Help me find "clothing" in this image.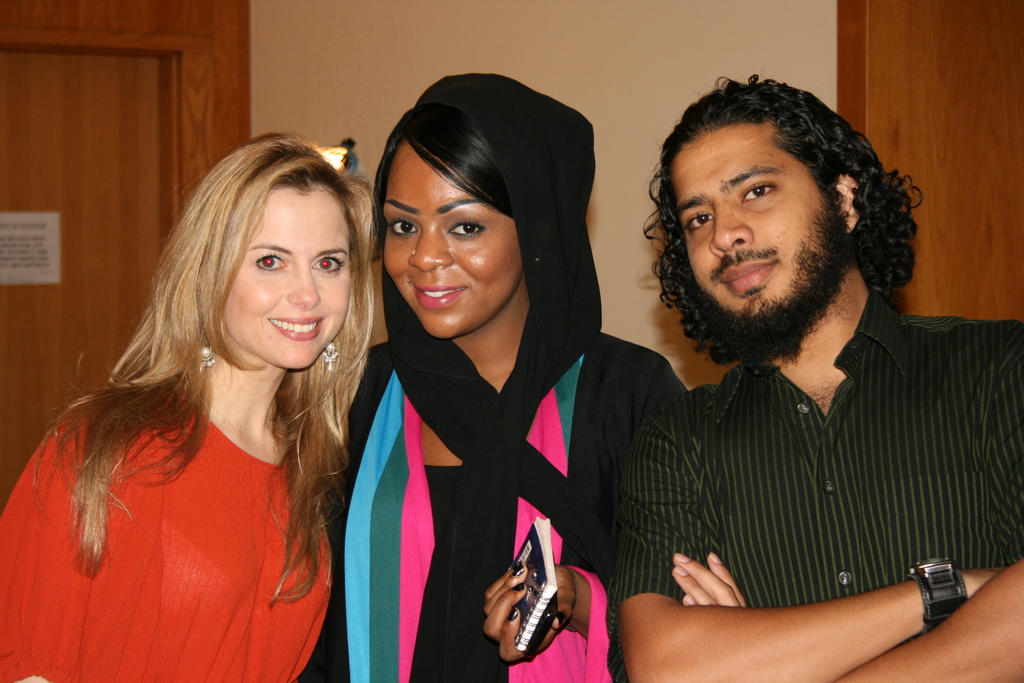
Found it: (608, 283, 1023, 682).
